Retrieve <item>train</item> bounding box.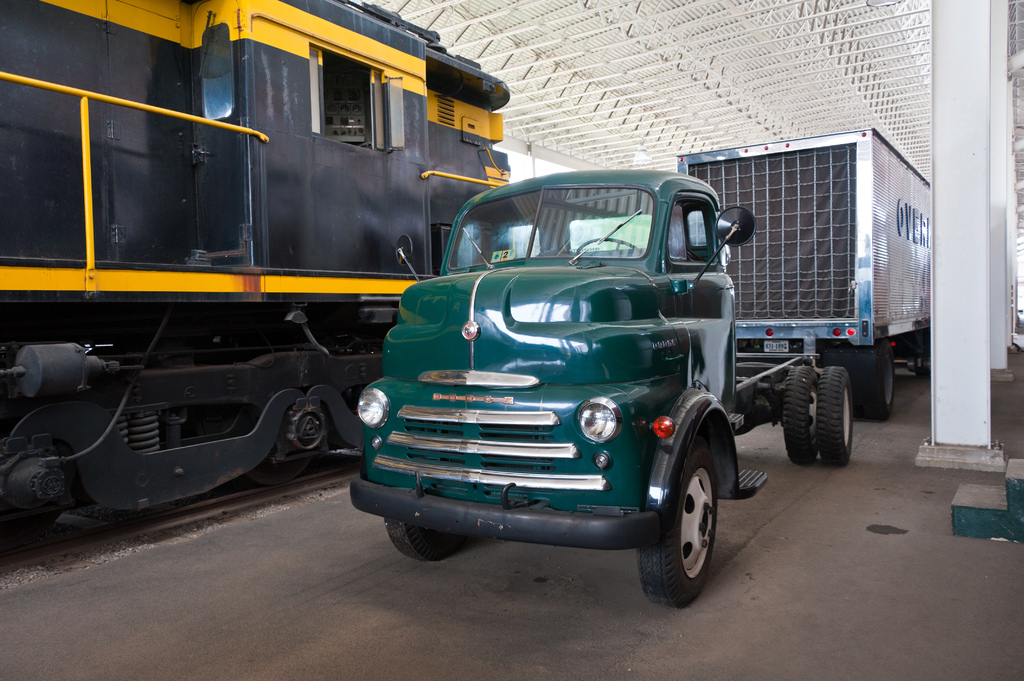
Bounding box: 0/0/514/557.
